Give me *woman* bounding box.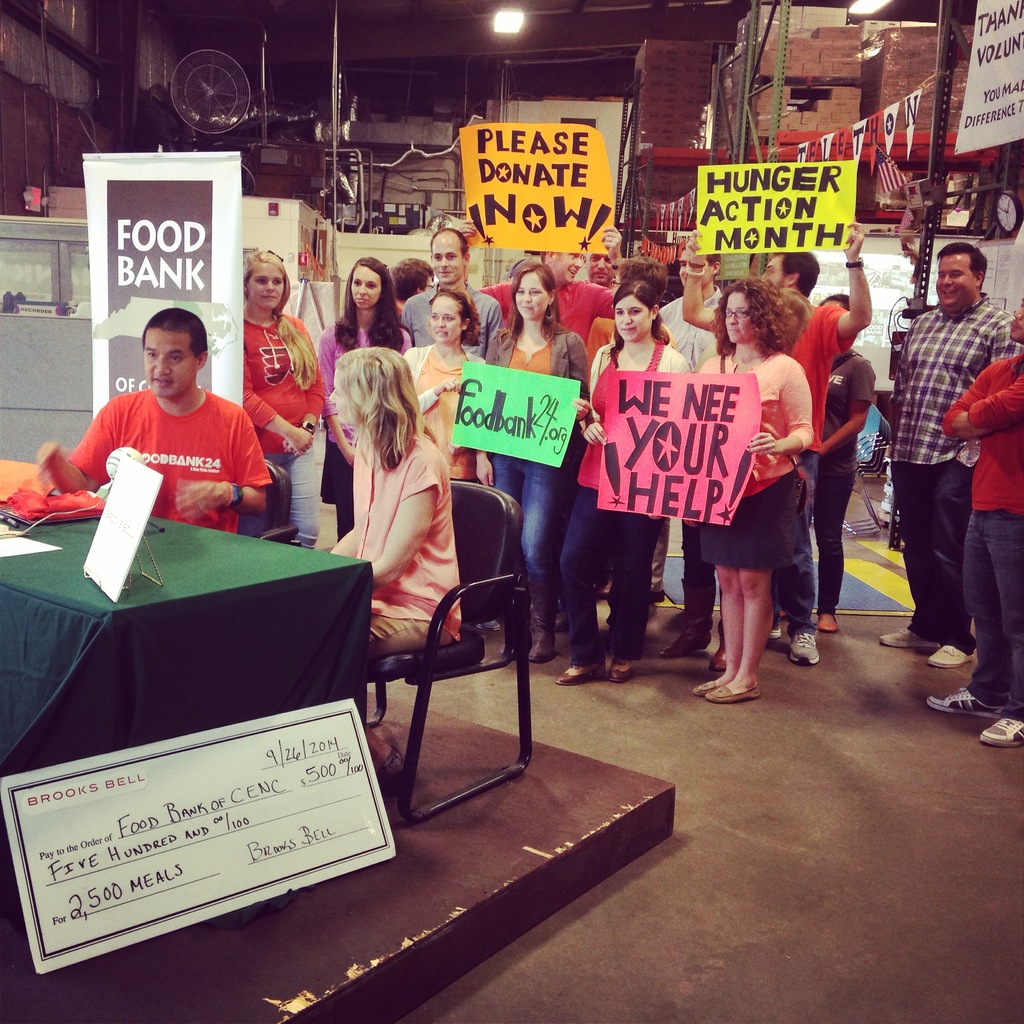
562, 282, 695, 686.
